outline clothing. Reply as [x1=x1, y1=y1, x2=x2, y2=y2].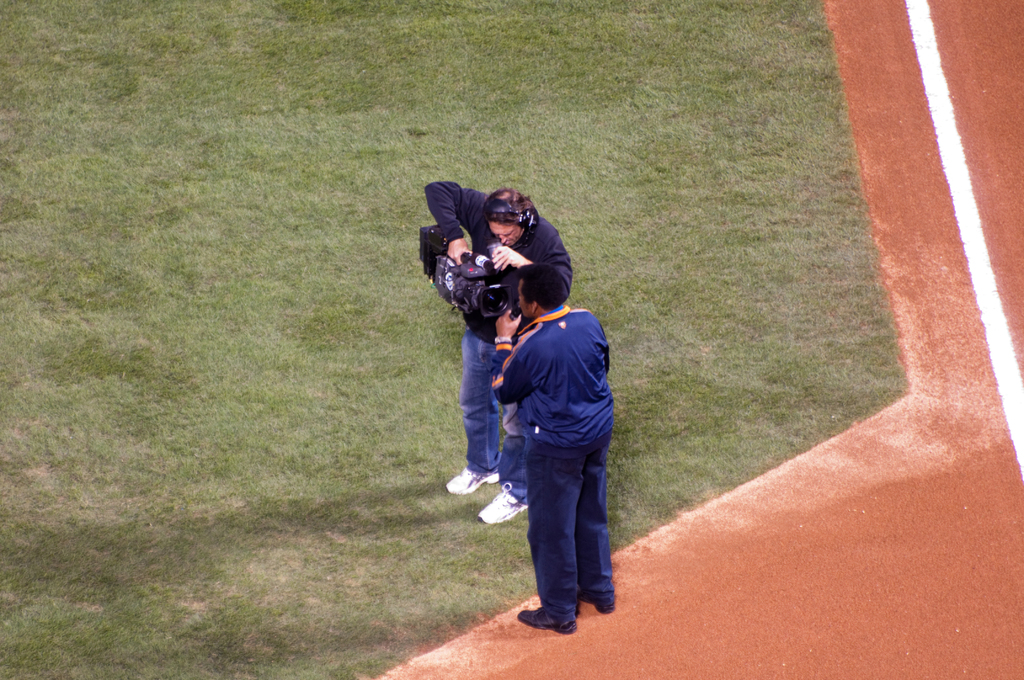
[x1=427, y1=177, x2=584, y2=513].
